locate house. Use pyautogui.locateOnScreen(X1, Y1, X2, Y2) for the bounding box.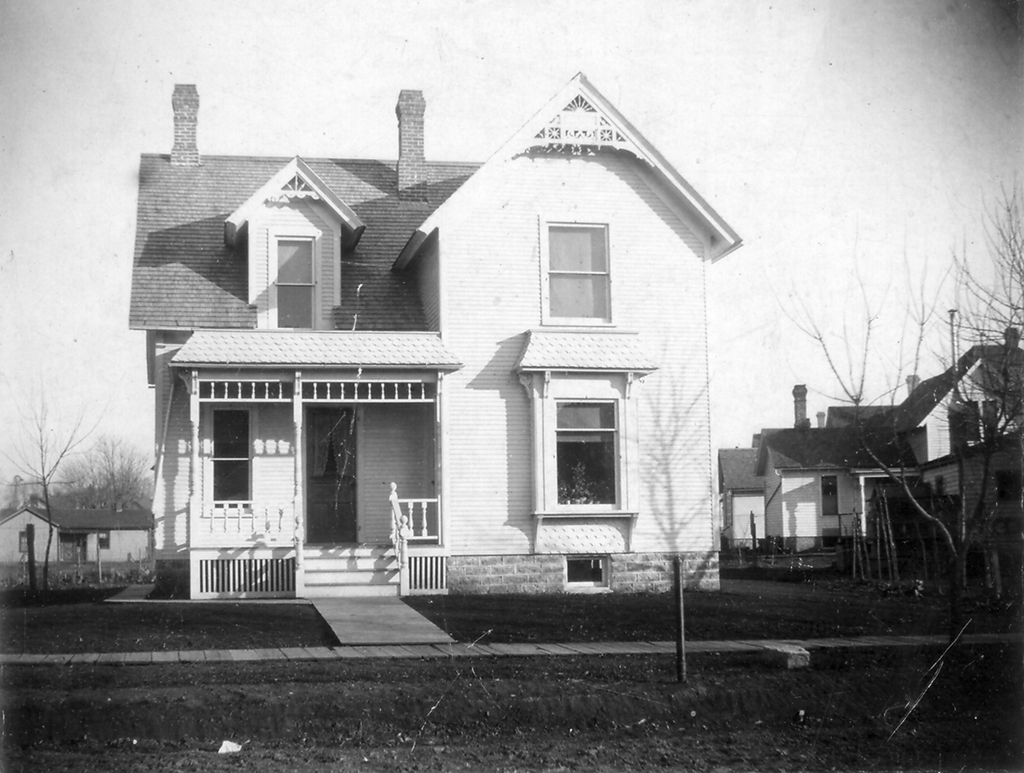
pyautogui.locateOnScreen(0, 496, 148, 591).
